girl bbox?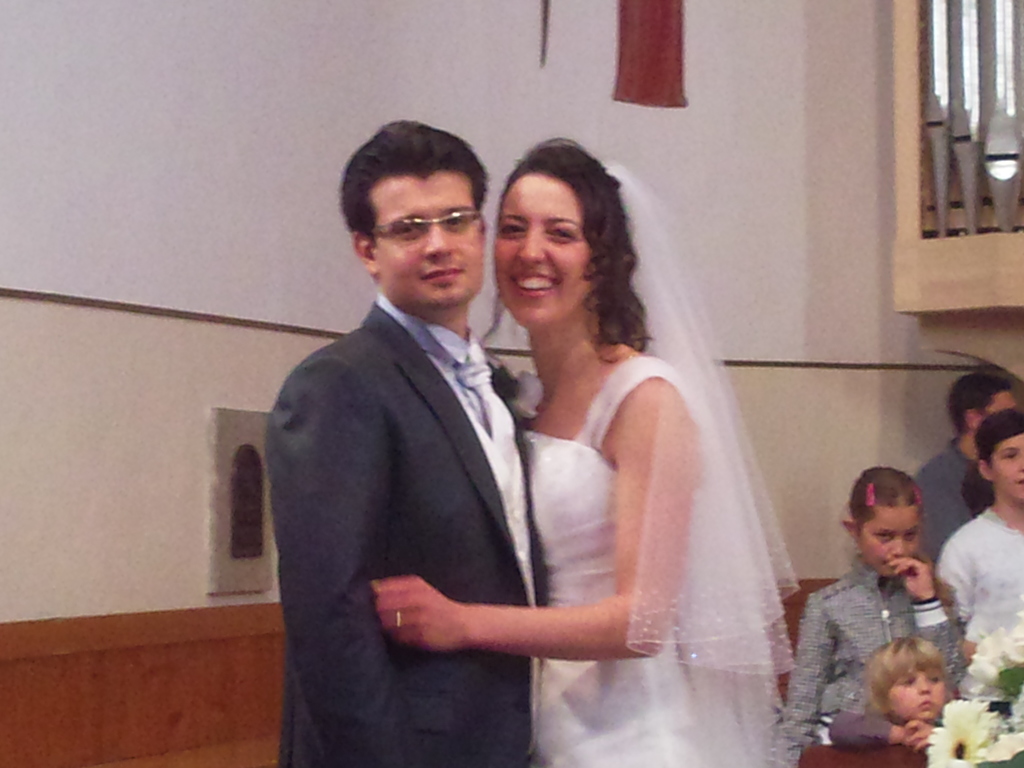
(831, 637, 956, 750)
